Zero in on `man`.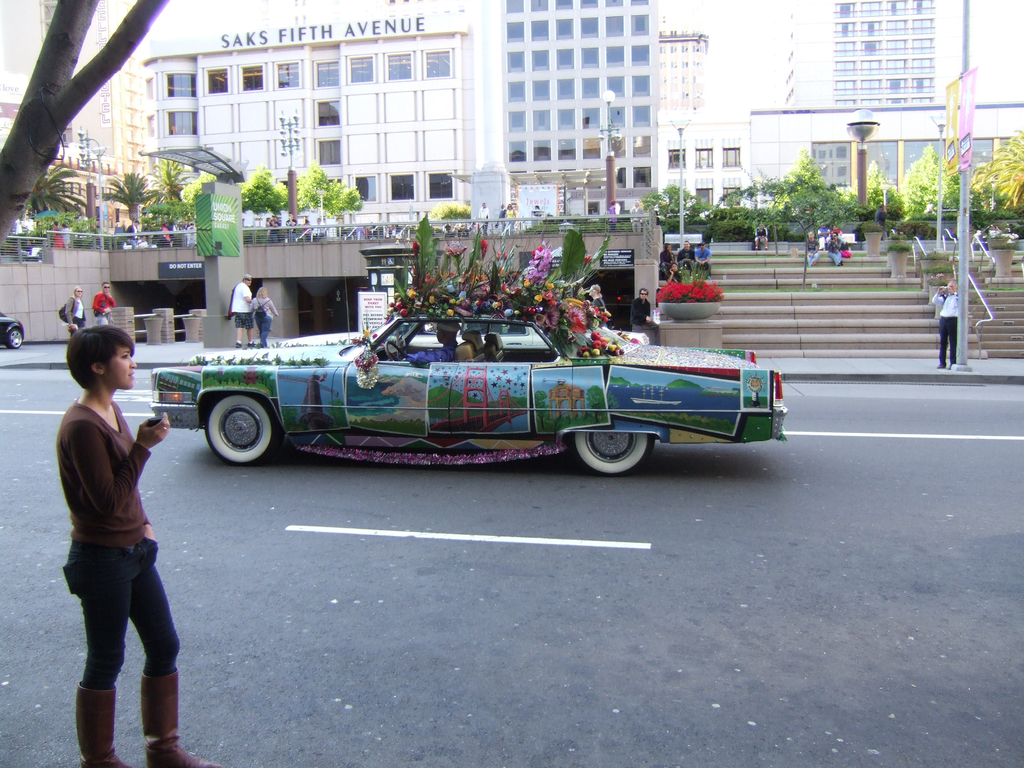
Zeroed in: BBox(749, 225, 770, 252).
